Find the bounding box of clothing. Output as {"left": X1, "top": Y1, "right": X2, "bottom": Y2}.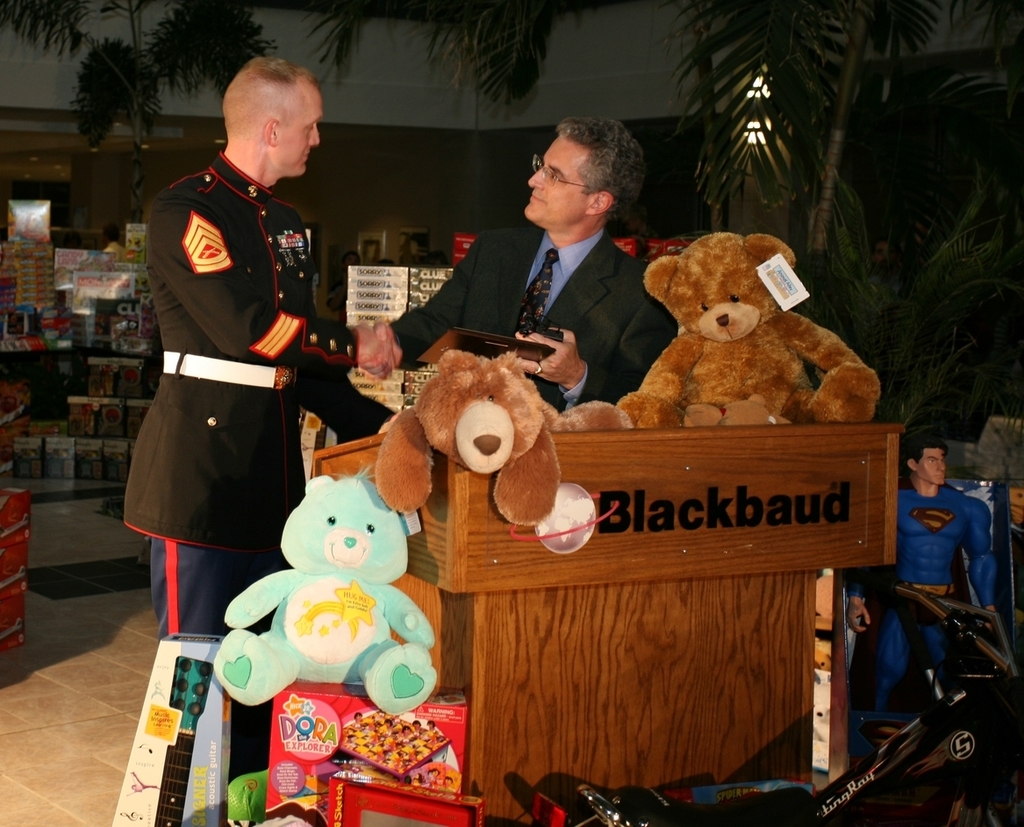
{"left": 392, "top": 224, "right": 683, "bottom": 410}.
